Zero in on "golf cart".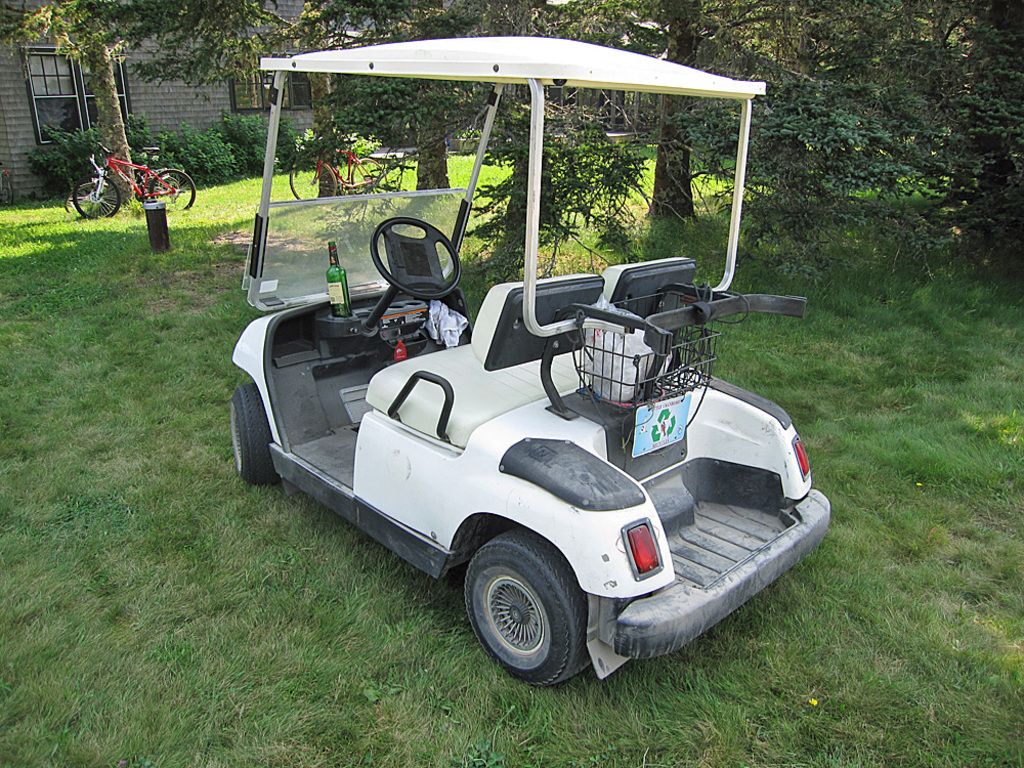
Zeroed in: 229 36 833 687.
